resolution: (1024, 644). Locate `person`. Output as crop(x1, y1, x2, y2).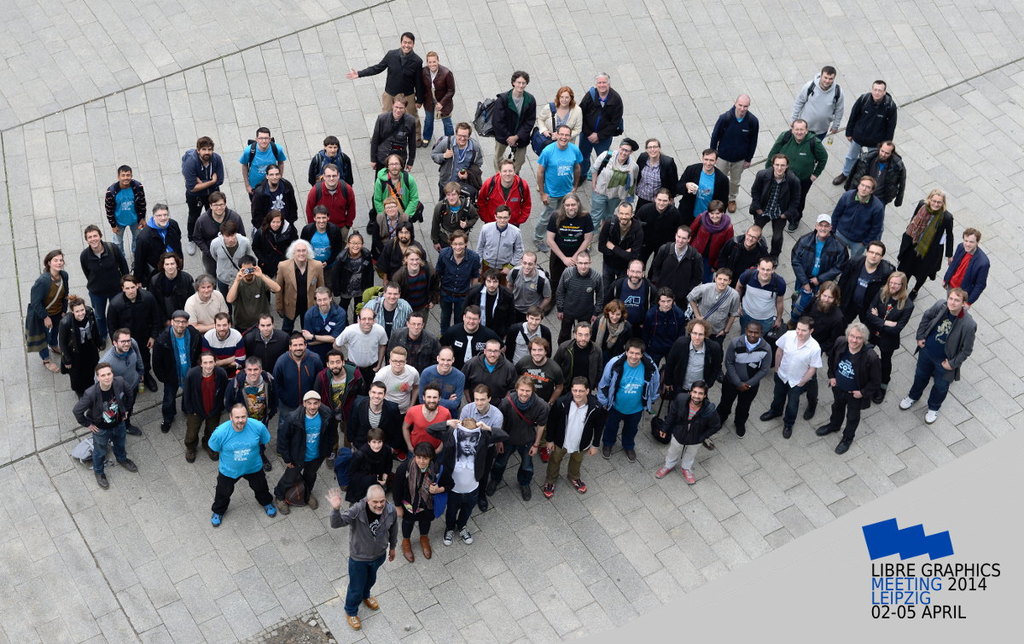
crop(577, 70, 625, 189).
